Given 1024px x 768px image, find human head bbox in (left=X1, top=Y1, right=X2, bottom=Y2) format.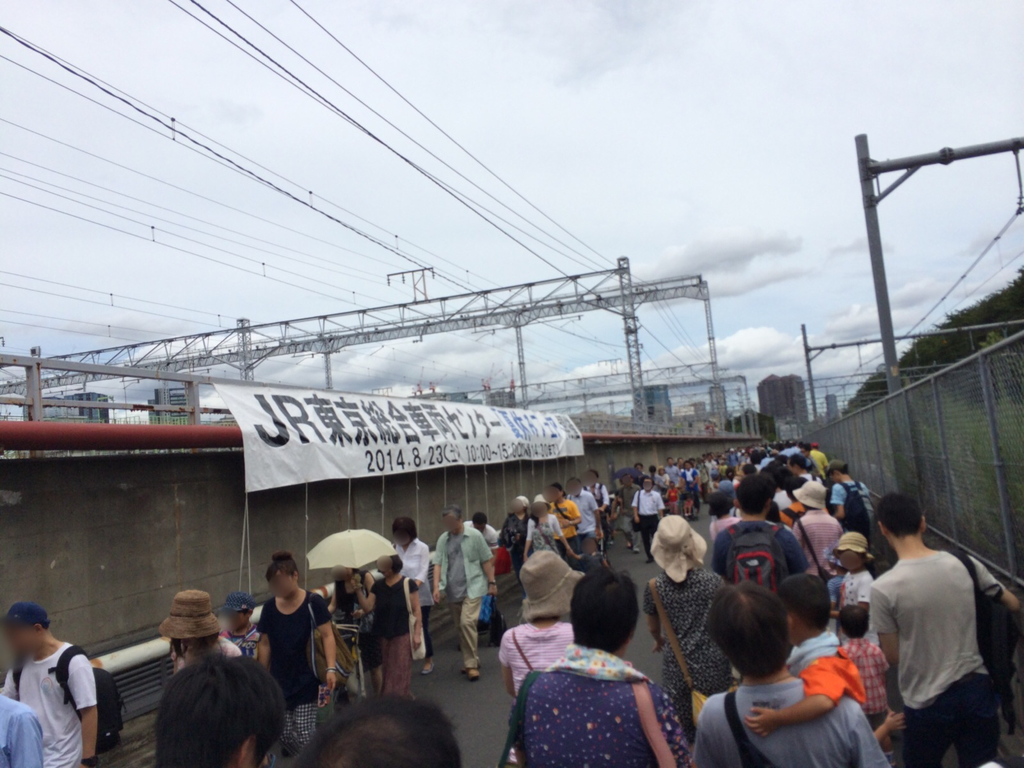
(left=515, top=549, right=582, bottom=619).
